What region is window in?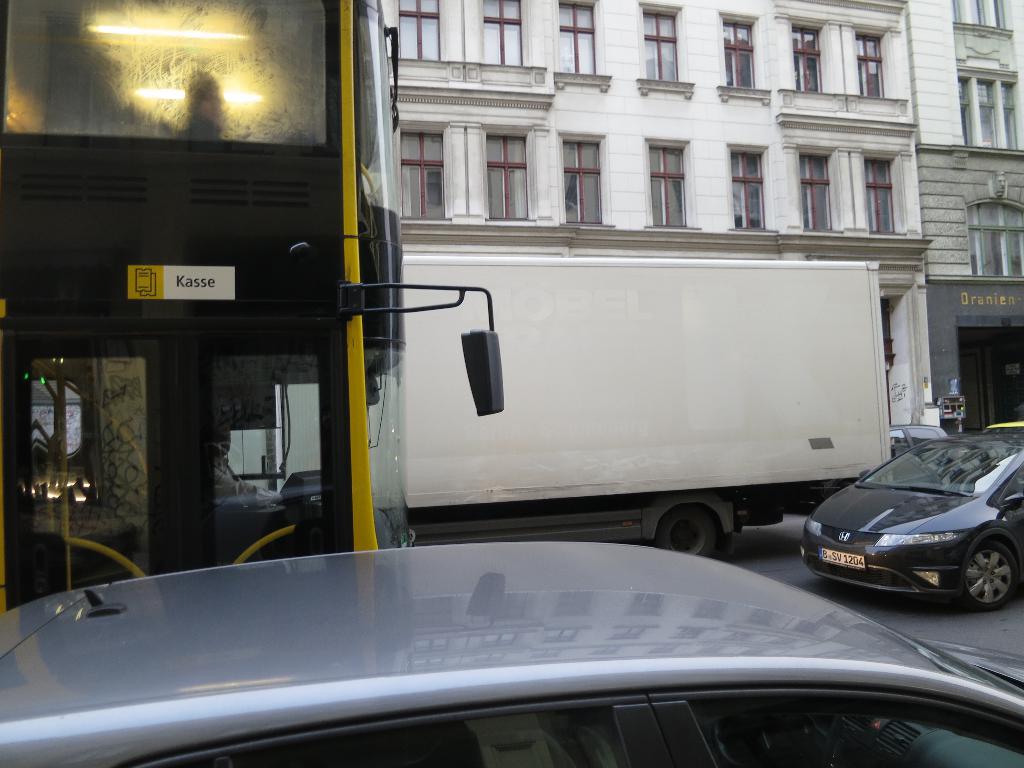
crop(711, 8, 765, 108).
